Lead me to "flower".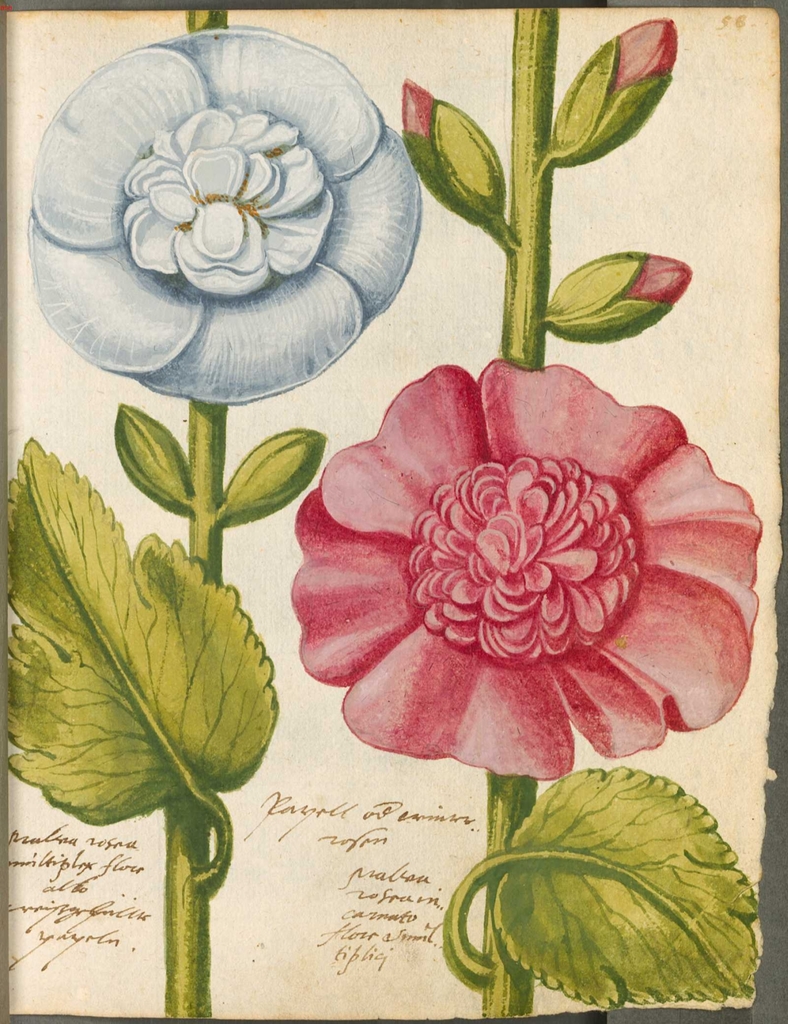
Lead to detection(552, 16, 682, 168).
